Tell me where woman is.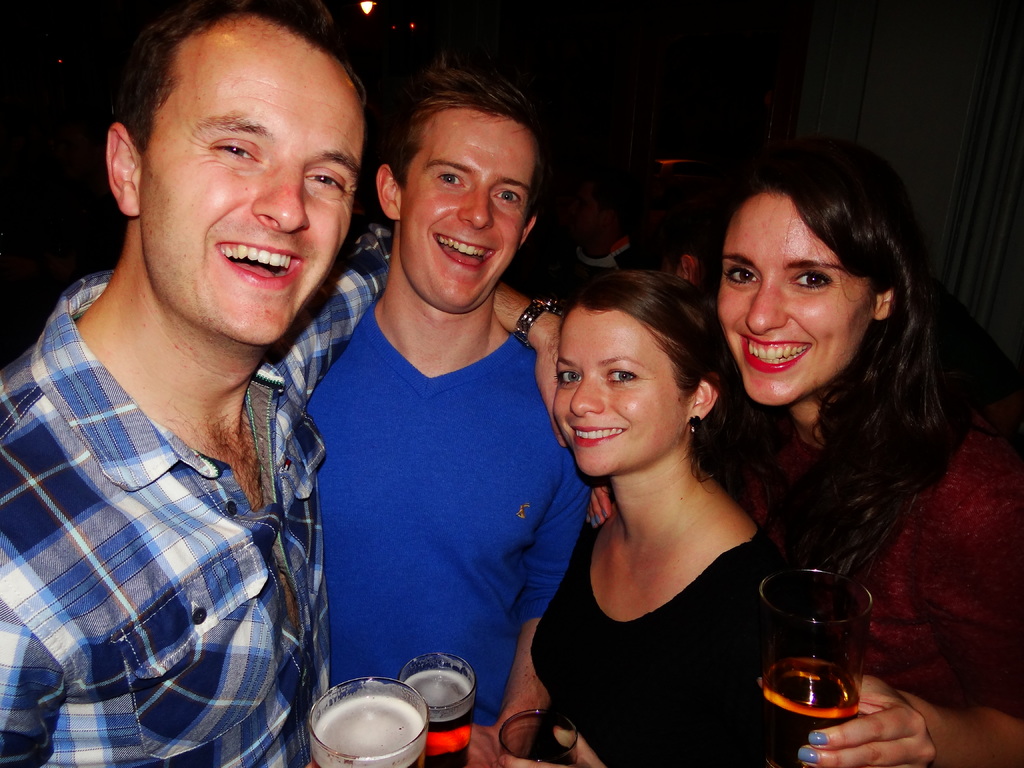
woman is at 524, 233, 793, 767.
